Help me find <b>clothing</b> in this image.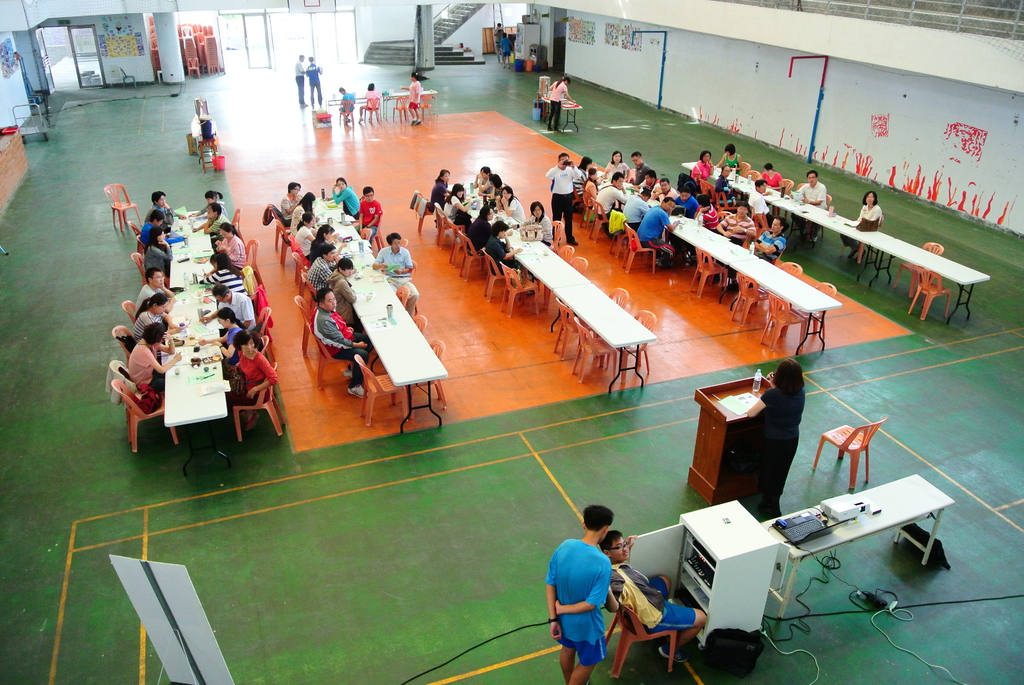
Found it: rect(552, 534, 630, 656).
